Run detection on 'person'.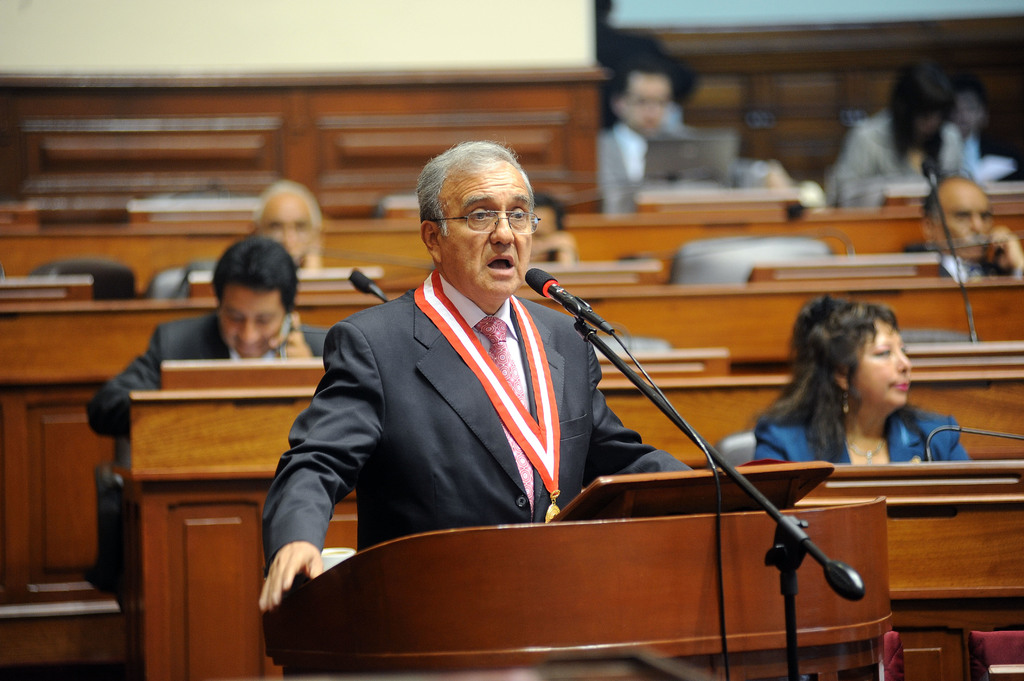
Result: pyautogui.locateOnScreen(92, 234, 346, 485).
